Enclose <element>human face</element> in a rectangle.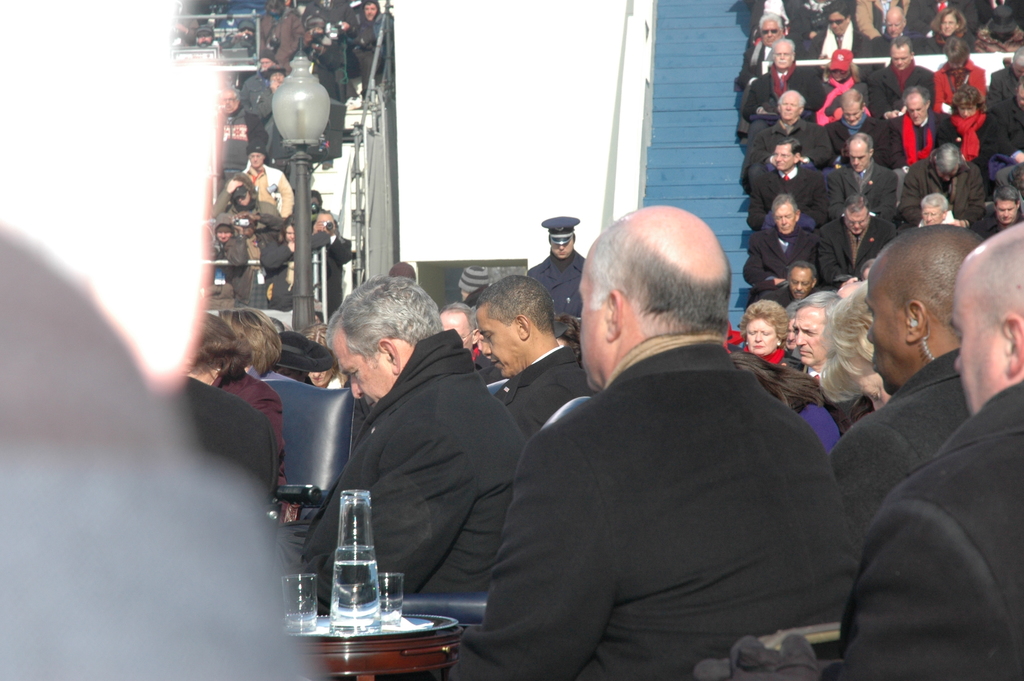
<region>249, 152, 265, 167</region>.
